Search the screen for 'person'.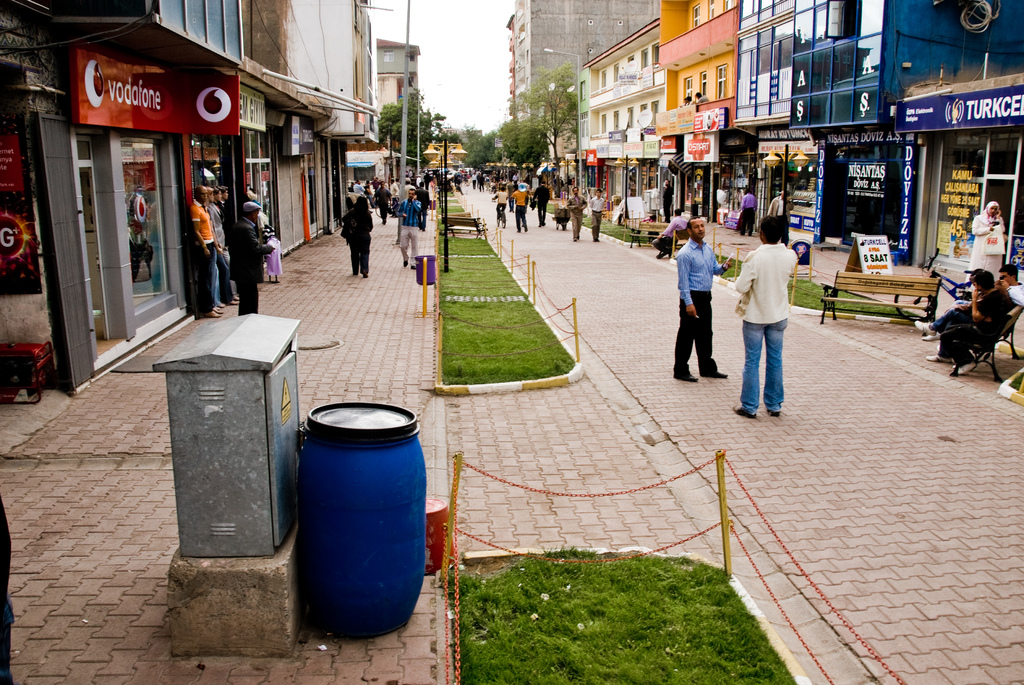
Found at Rect(191, 185, 227, 318).
